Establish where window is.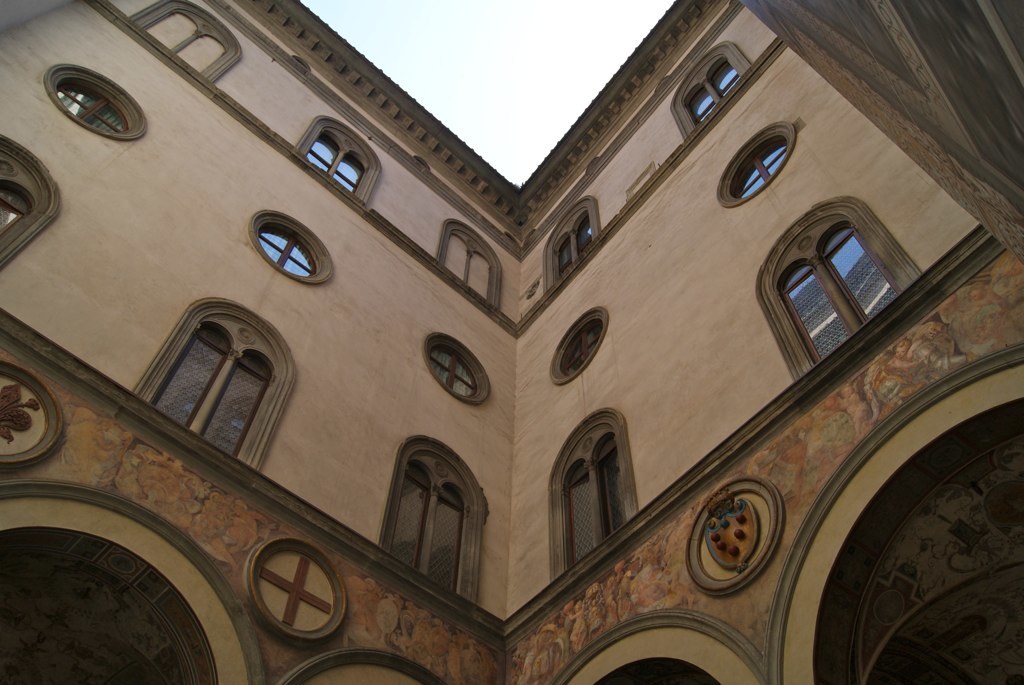
Established at bbox(423, 338, 490, 401).
